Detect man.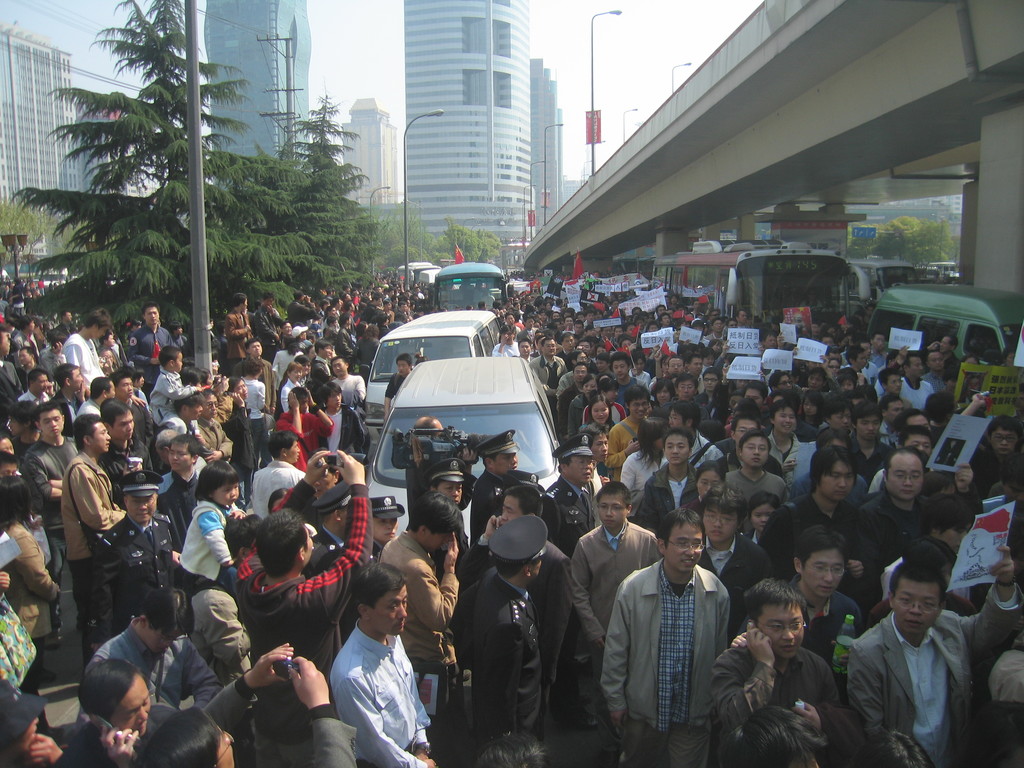
Detected at crop(79, 375, 149, 417).
